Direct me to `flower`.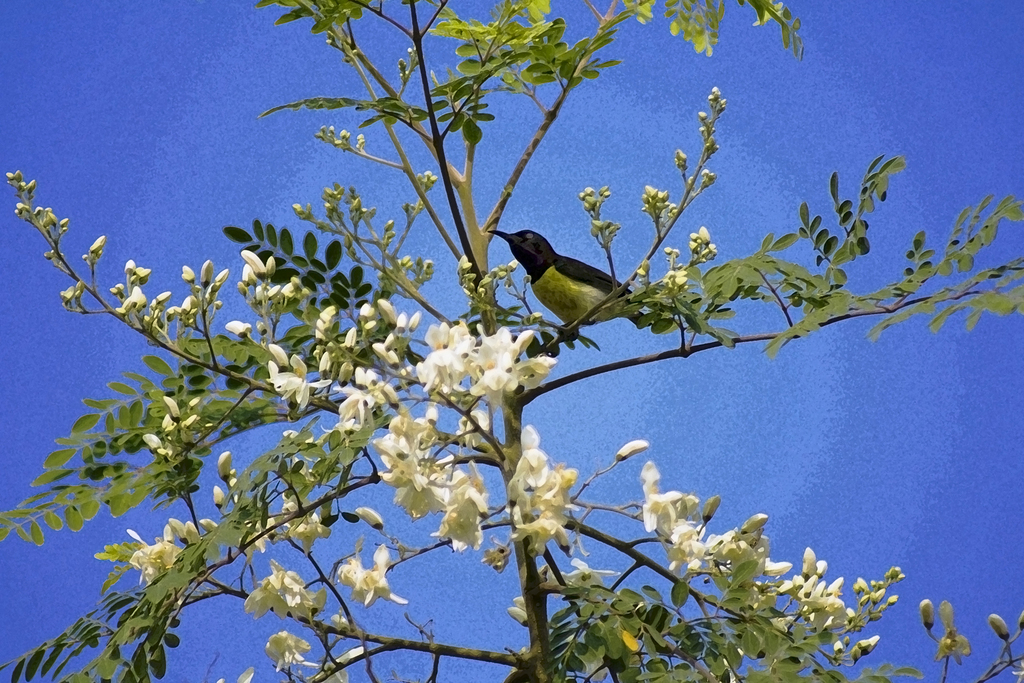
Direction: 563, 563, 627, 587.
